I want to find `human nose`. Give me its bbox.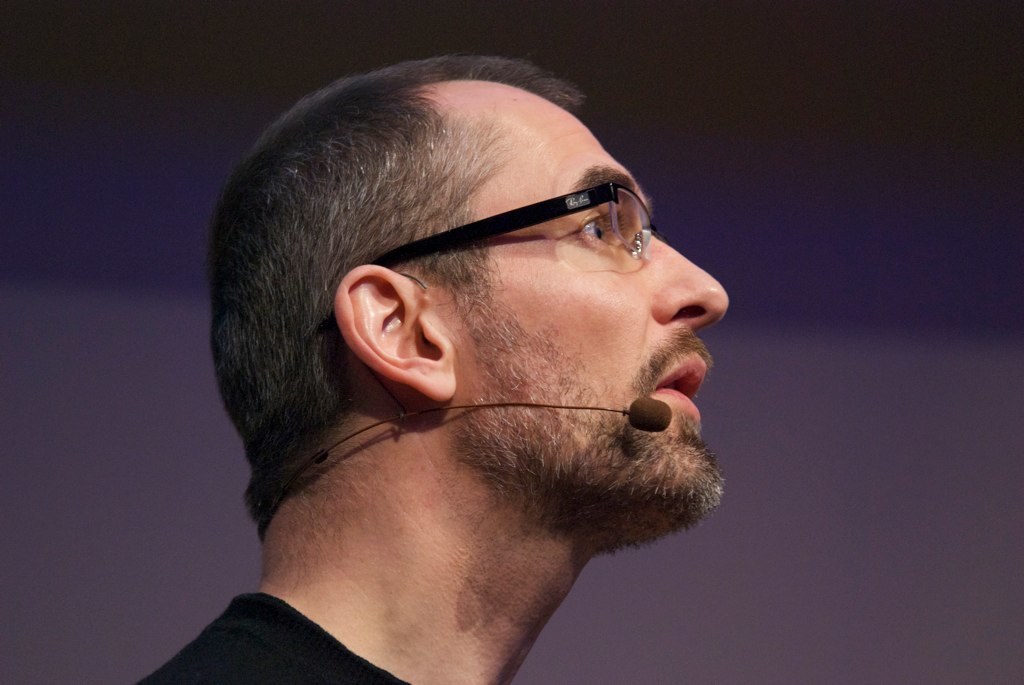
BBox(644, 232, 731, 331).
